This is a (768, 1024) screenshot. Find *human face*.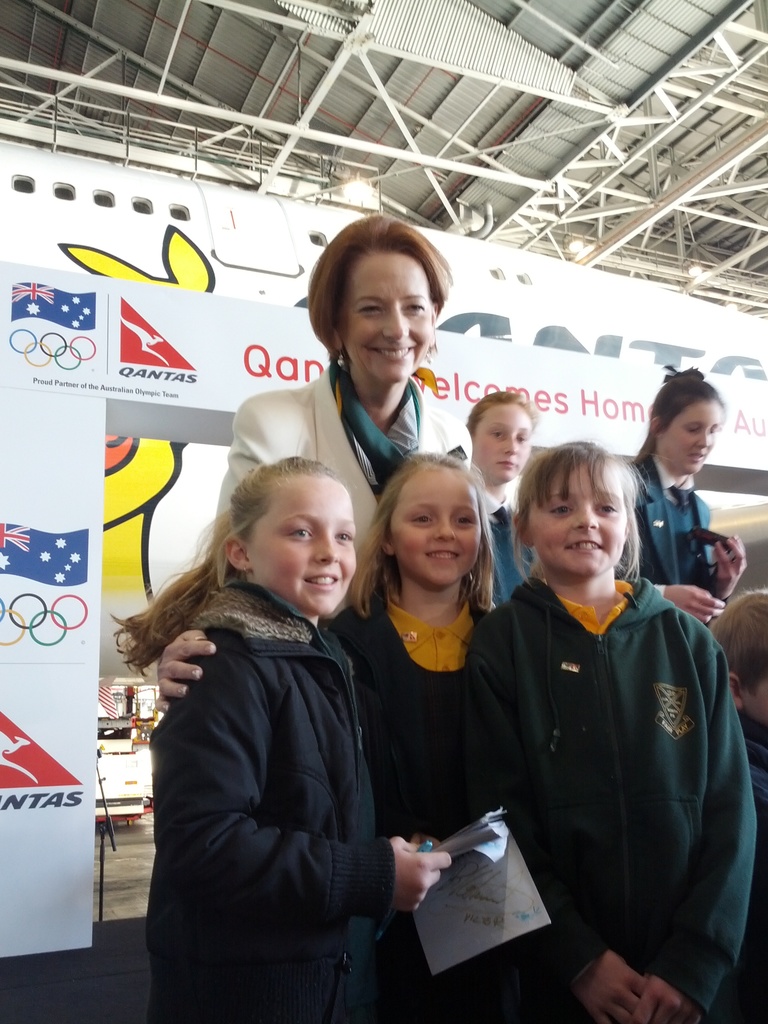
Bounding box: 392:469:481:588.
